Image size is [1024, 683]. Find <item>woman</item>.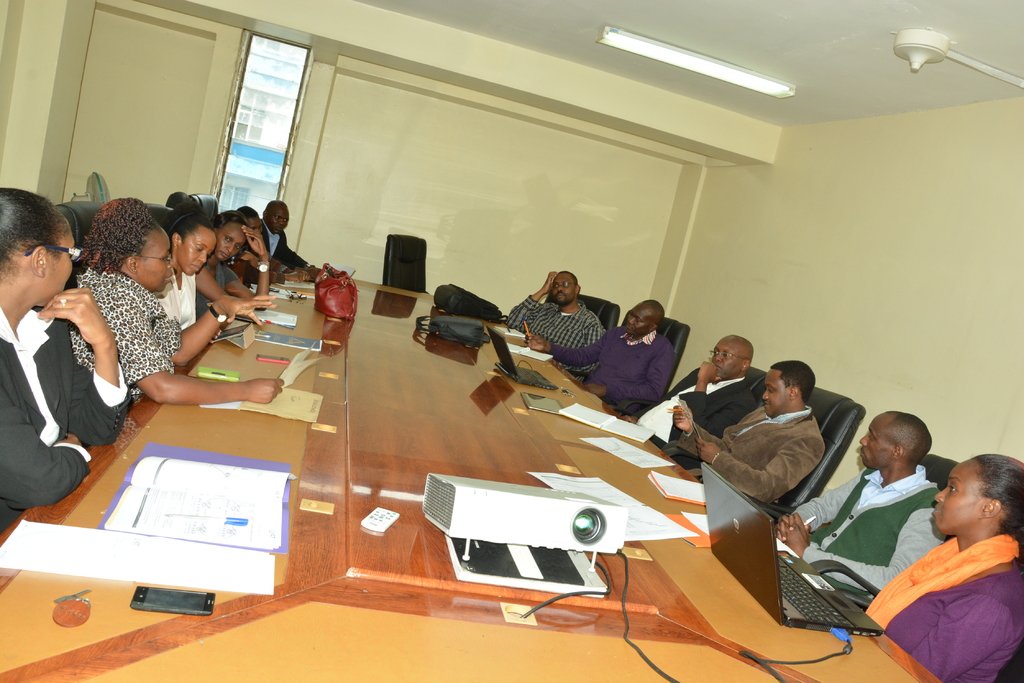
rect(158, 193, 266, 342).
